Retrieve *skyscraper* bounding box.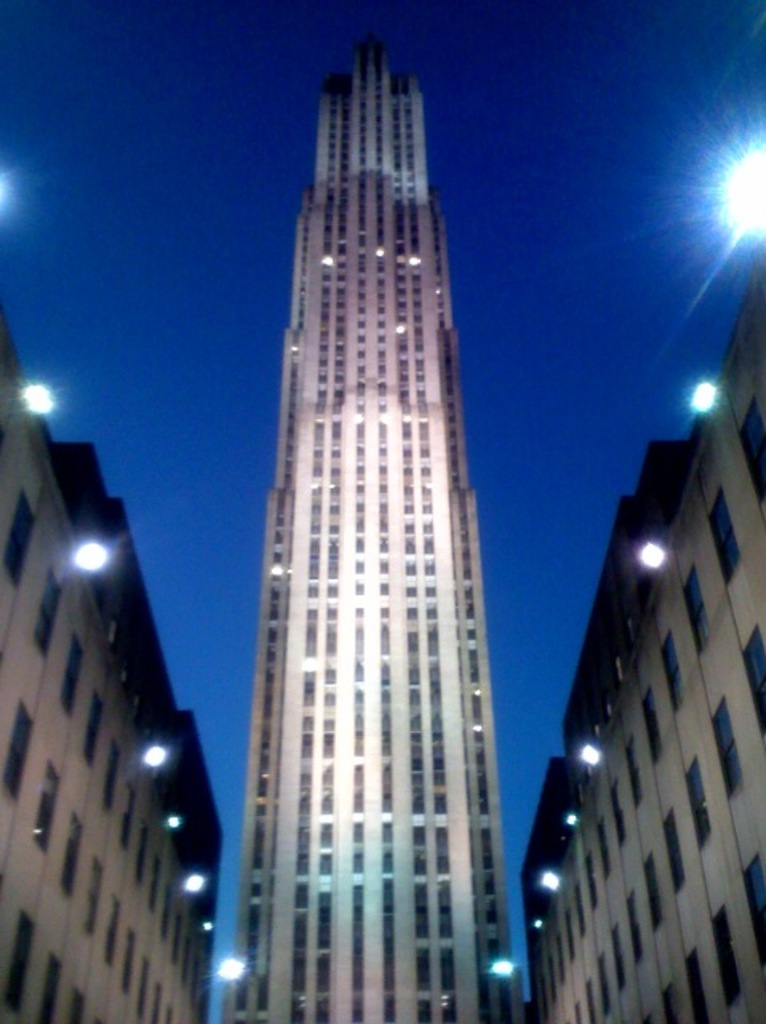
Bounding box: crop(214, 40, 505, 1022).
